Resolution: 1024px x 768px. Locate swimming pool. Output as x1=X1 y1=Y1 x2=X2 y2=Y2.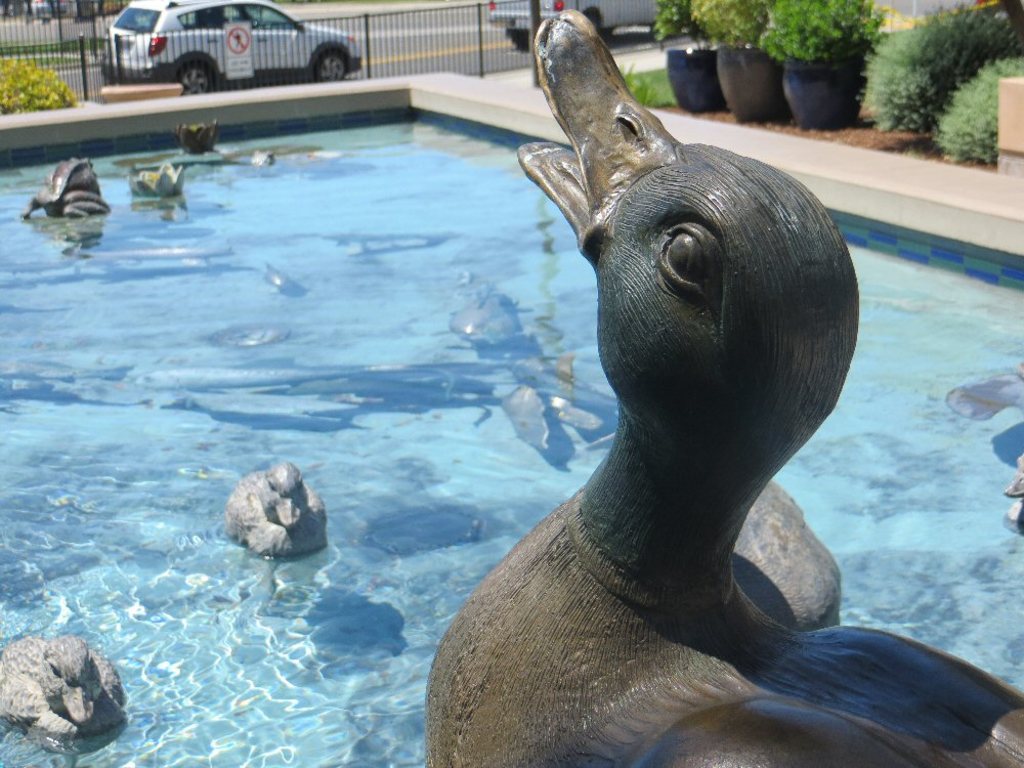
x1=0 y1=69 x2=1023 y2=767.
